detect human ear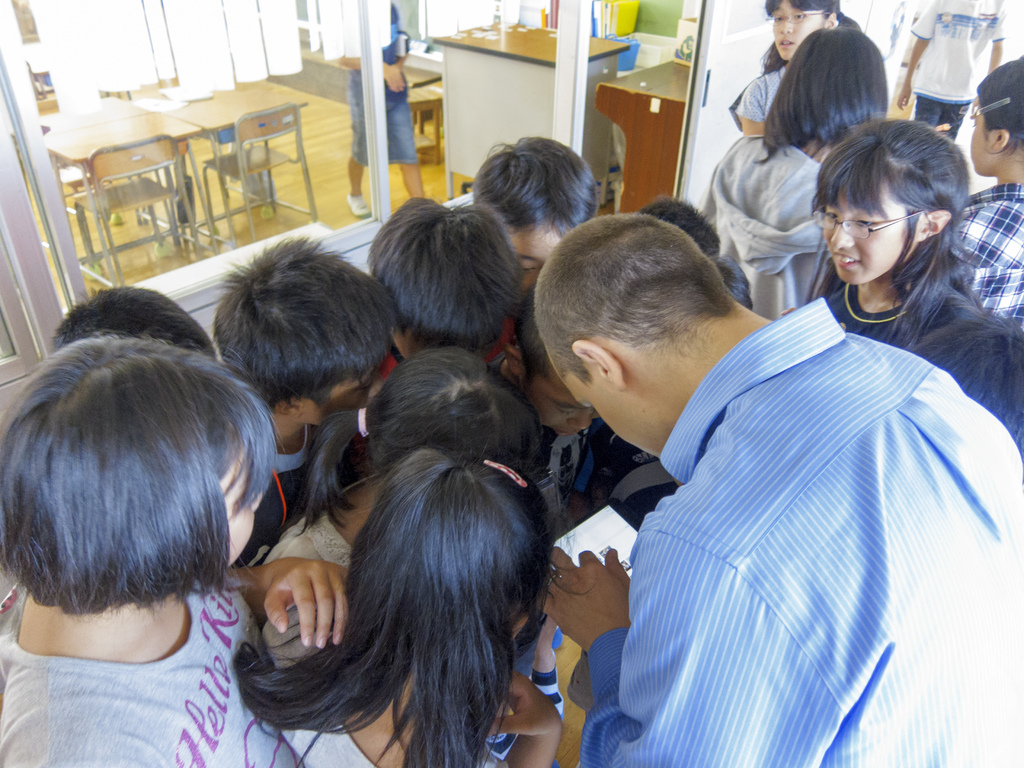
[x1=504, y1=346, x2=520, y2=377]
